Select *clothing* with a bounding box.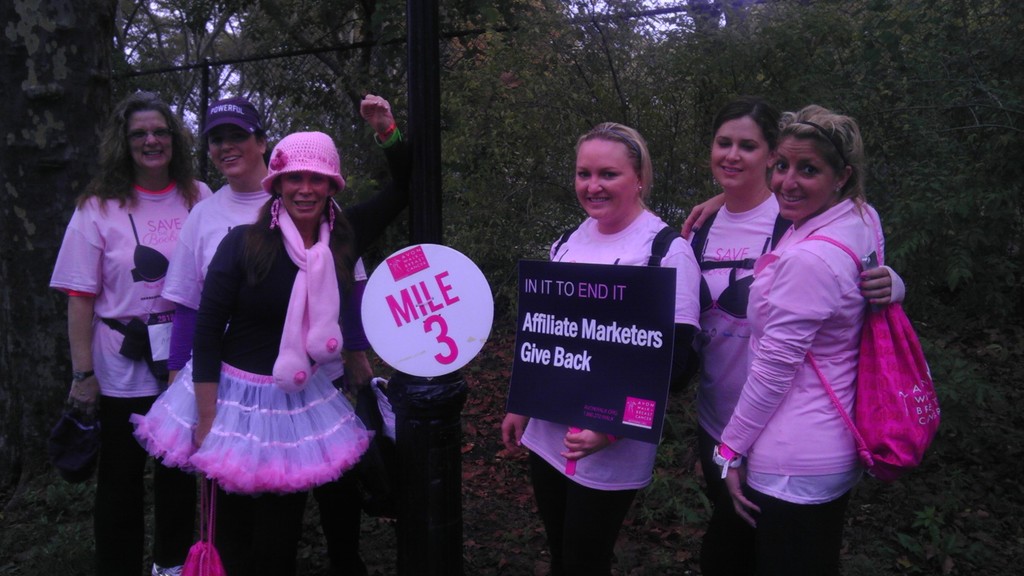
{"x1": 126, "y1": 119, "x2": 398, "y2": 575}.
